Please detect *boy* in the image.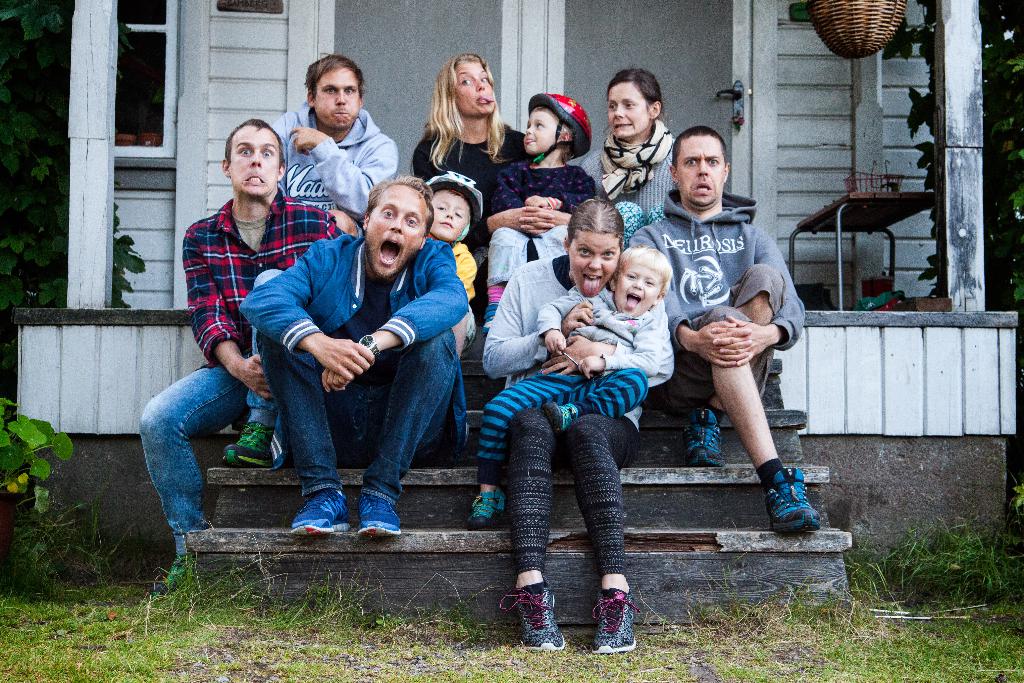
l=642, t=138, r=829, b=539.
